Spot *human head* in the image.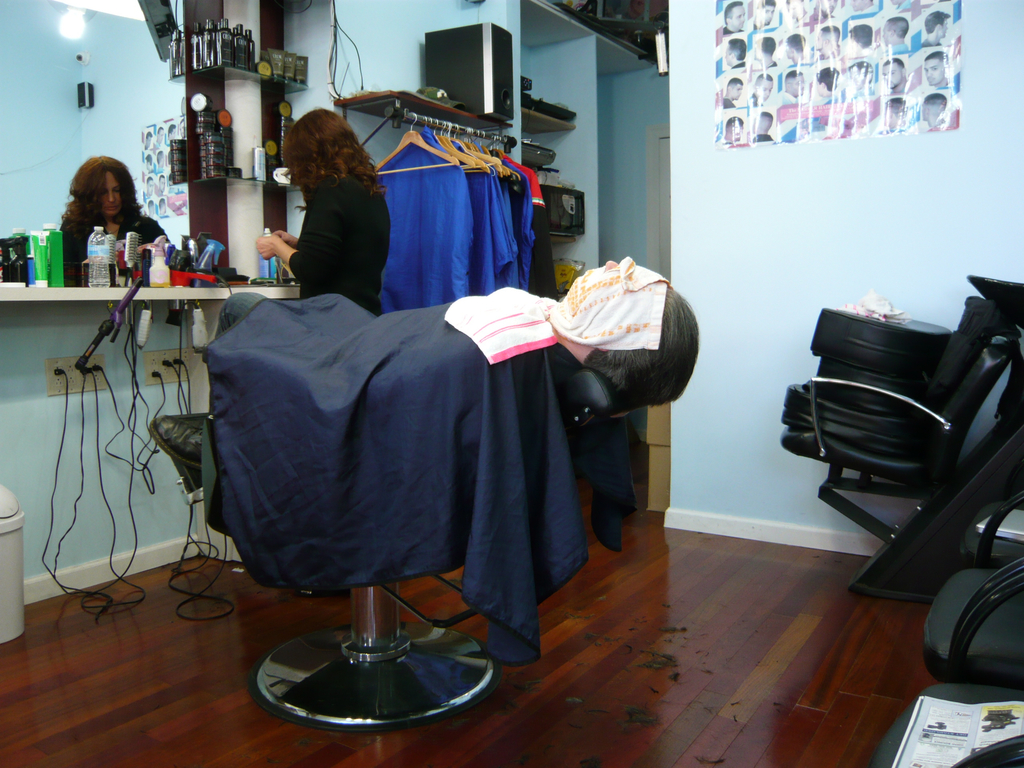
*human head* found at (813, 22, 840, 52).
